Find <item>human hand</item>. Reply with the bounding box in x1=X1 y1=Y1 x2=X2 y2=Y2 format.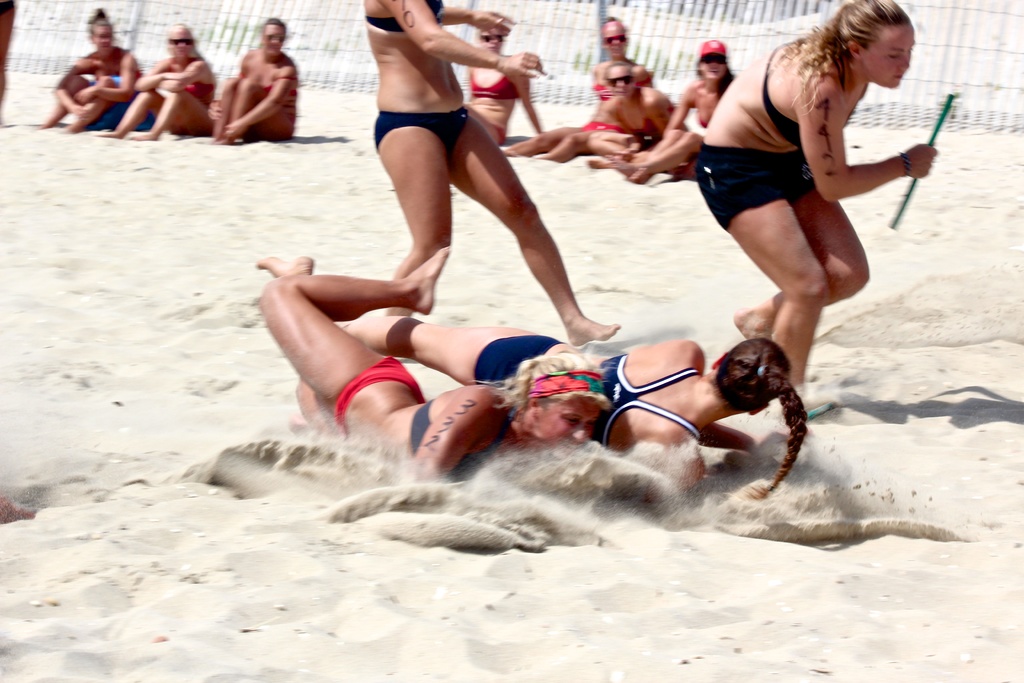
x1=72 y1=85 x2=98 y2=105.
